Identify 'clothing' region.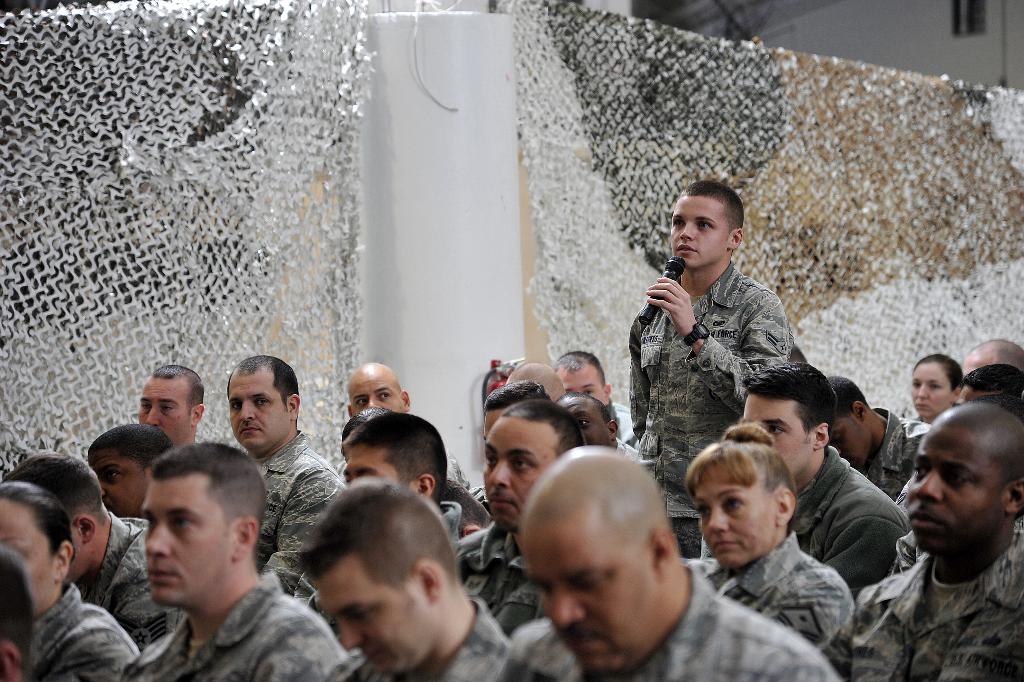
Region: select_region(820, 544, 1021, 680).
